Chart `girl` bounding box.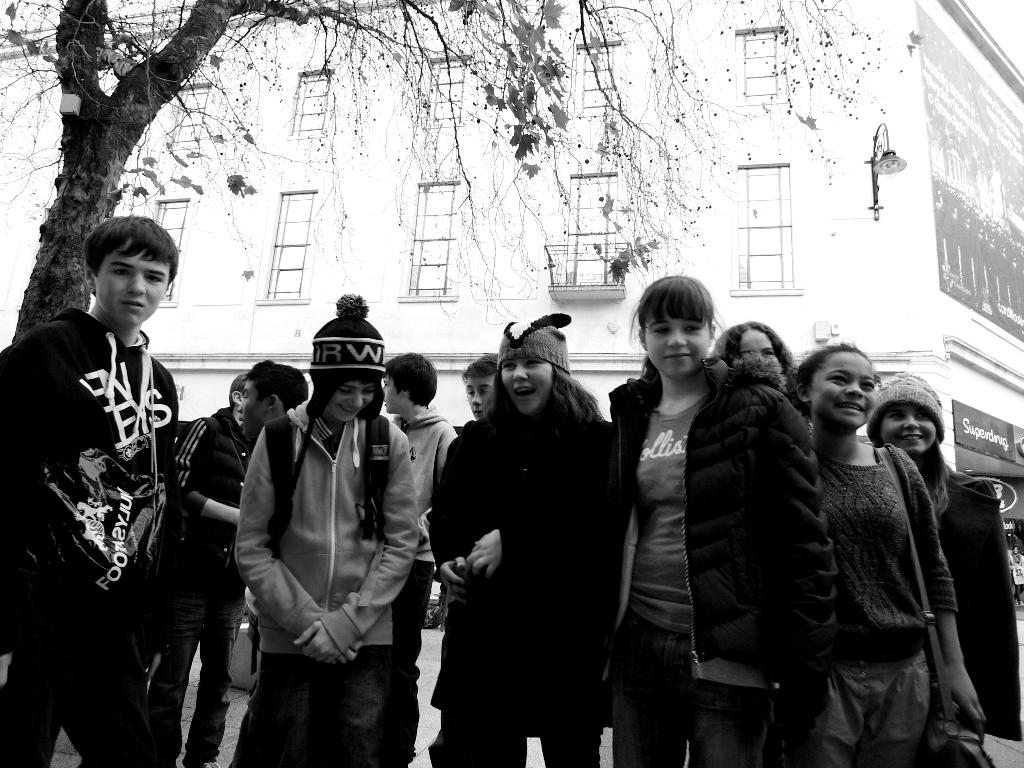
Charted: 429:311:614:767.
